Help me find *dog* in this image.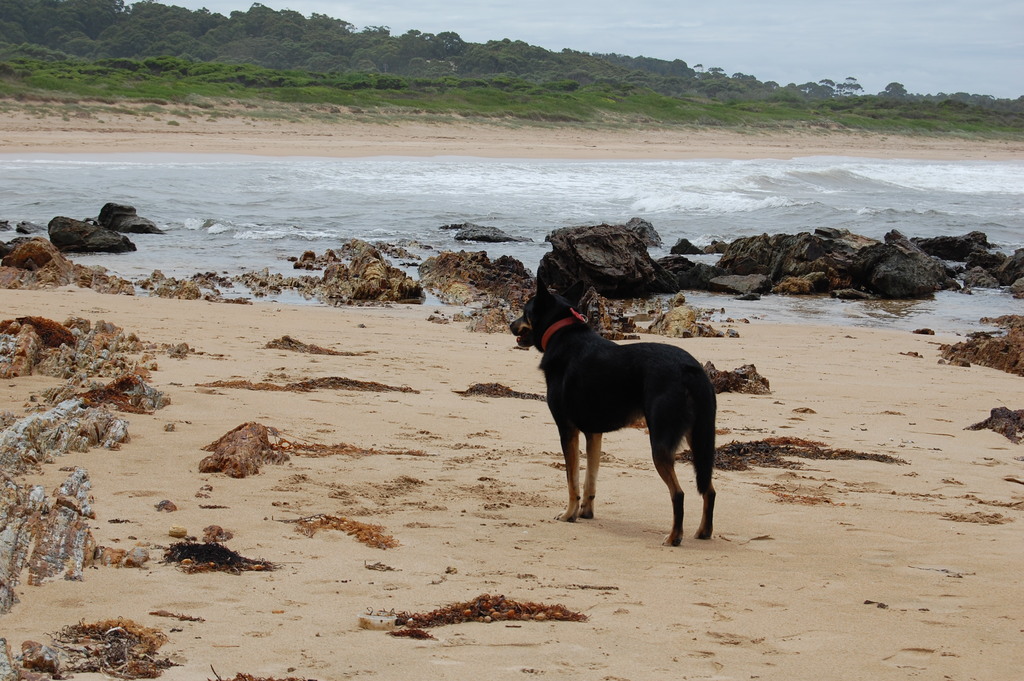
Found it: (x1=506, y1=269, x2=712, y2=550).
